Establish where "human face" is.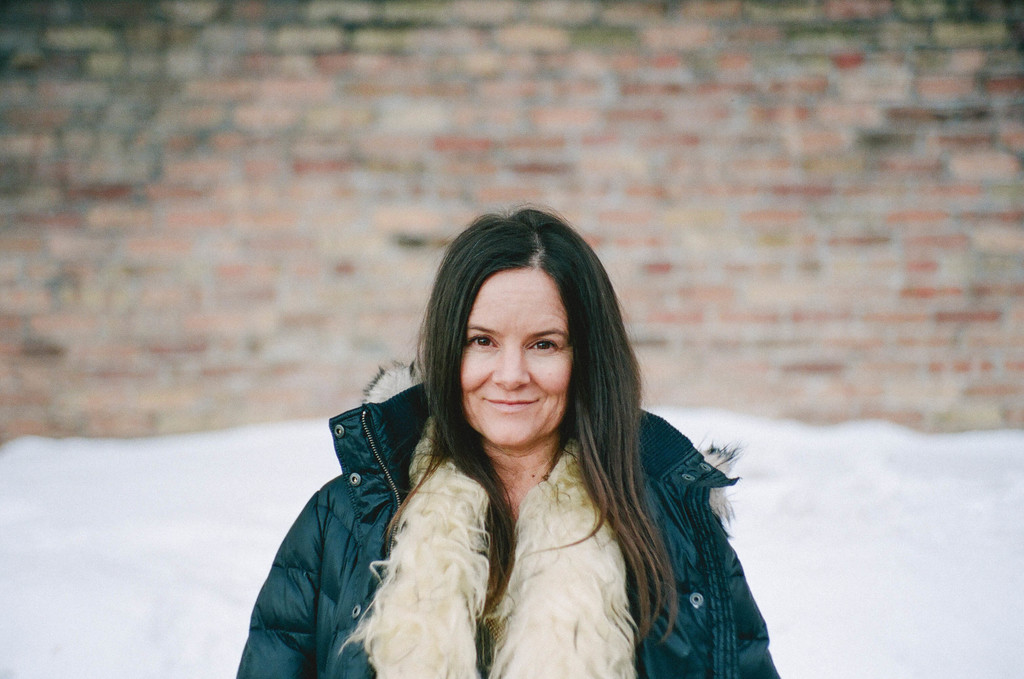
Established at detection(454, 268, 577, 454).
